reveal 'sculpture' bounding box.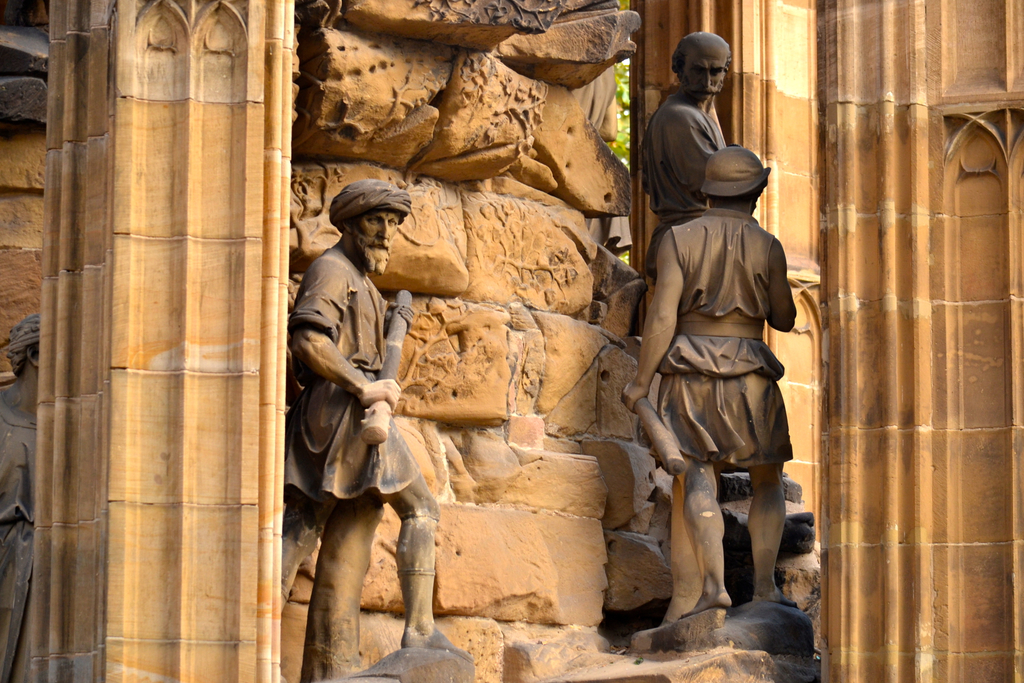
Revealed: crop(614, 148, 804, 613).
